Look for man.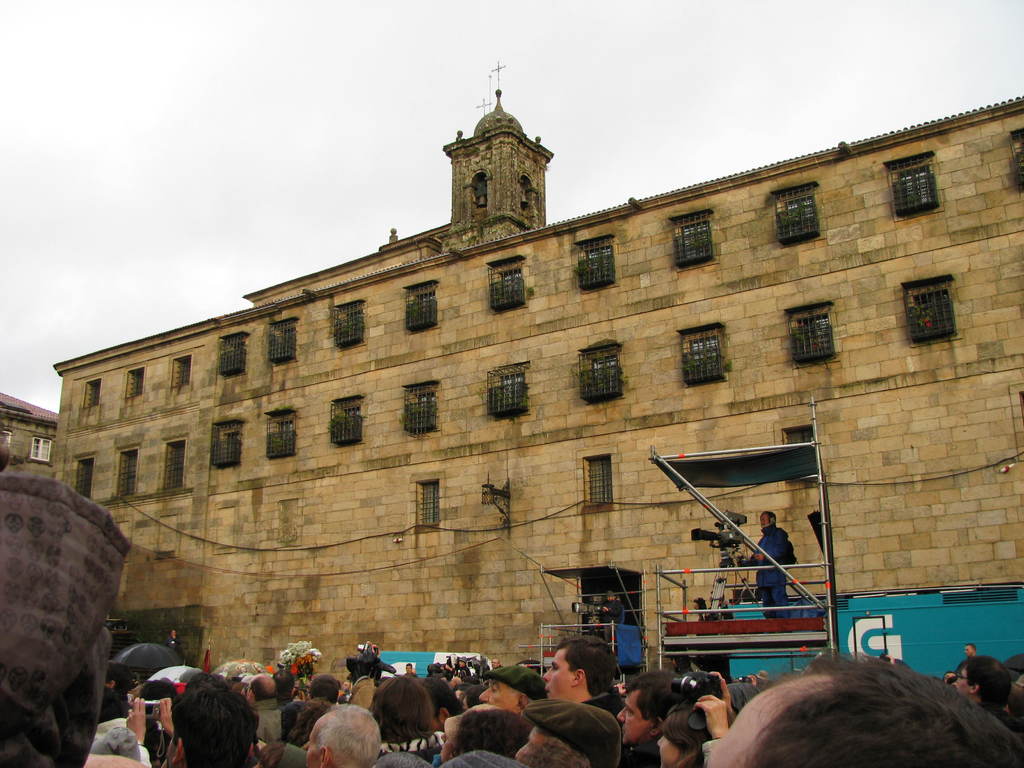
Found: <region>746, 508, 800, 621</region>.
